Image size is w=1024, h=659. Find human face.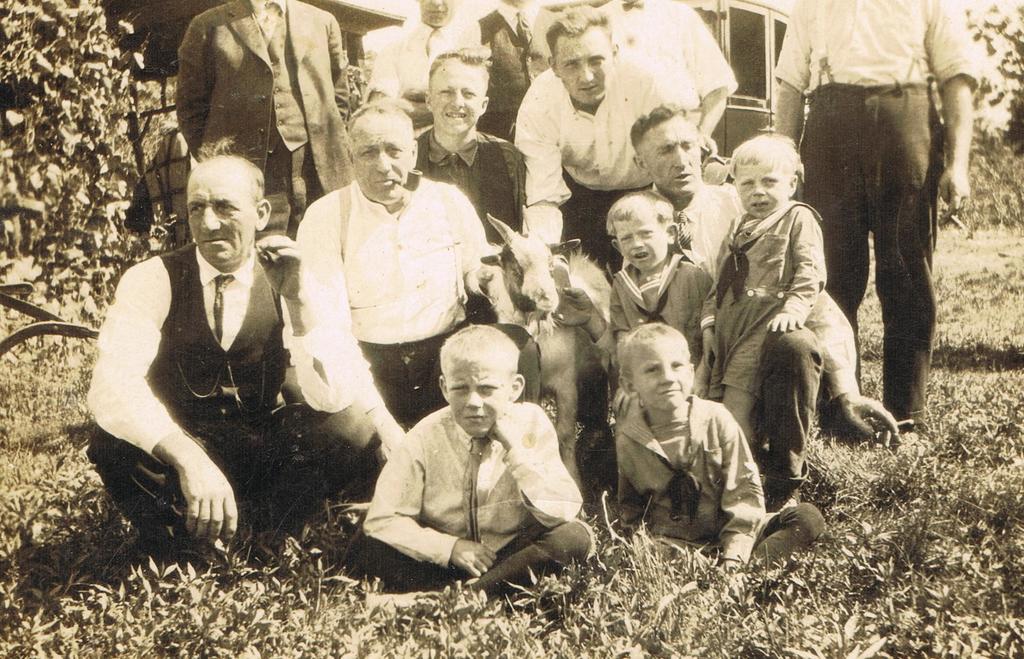
[left=184, top=172, right=252, bottom=262].
